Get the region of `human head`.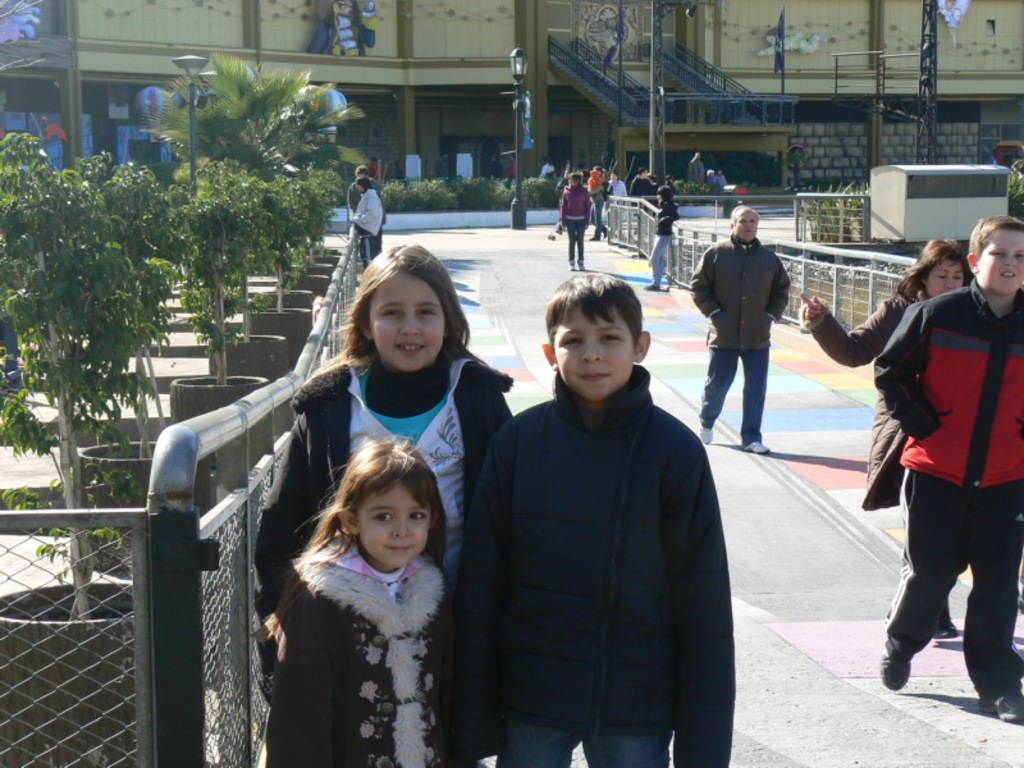
select_region(541, 274, 650, 401).
